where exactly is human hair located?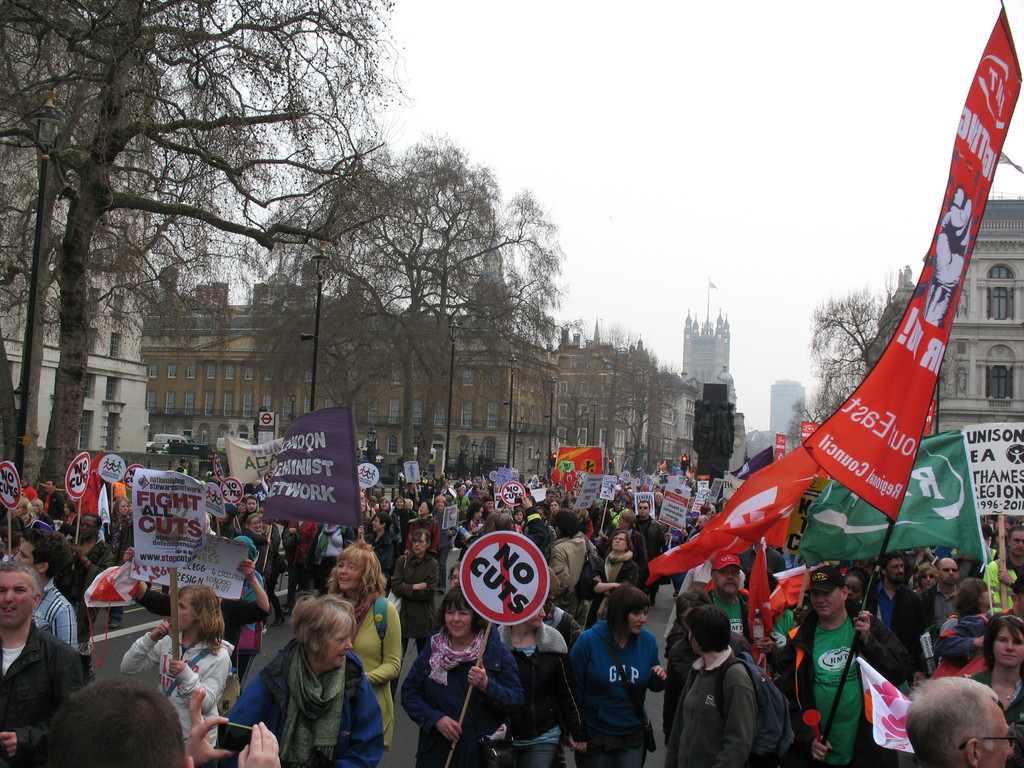
Its bounding box is (952,577,988,618).
